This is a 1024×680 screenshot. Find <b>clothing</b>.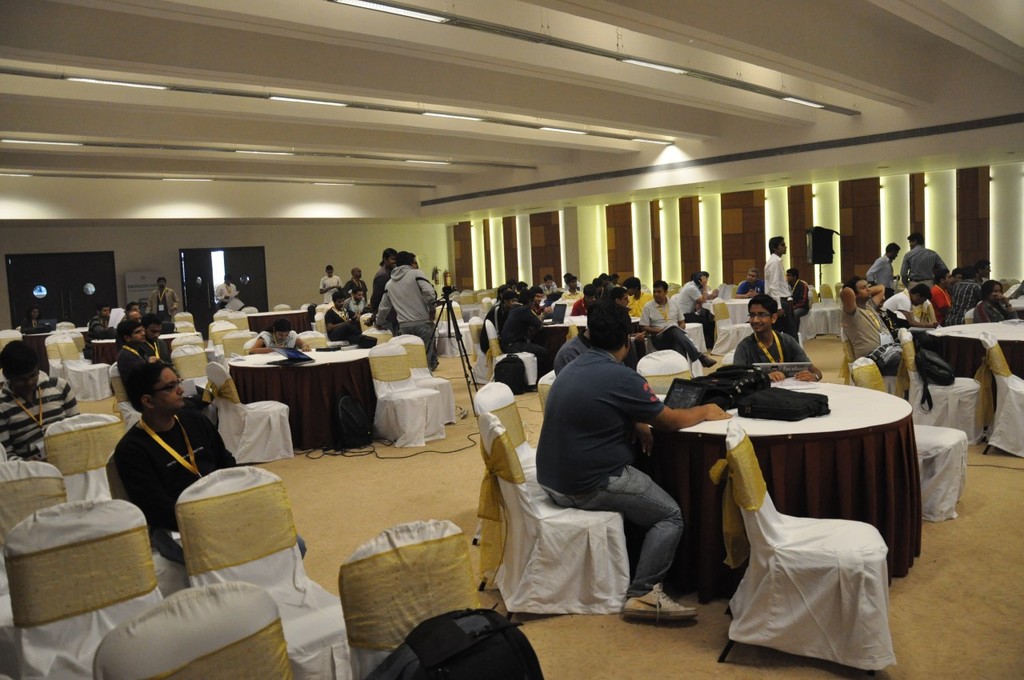
Bounding box: region(528, 342, 681, 587).
